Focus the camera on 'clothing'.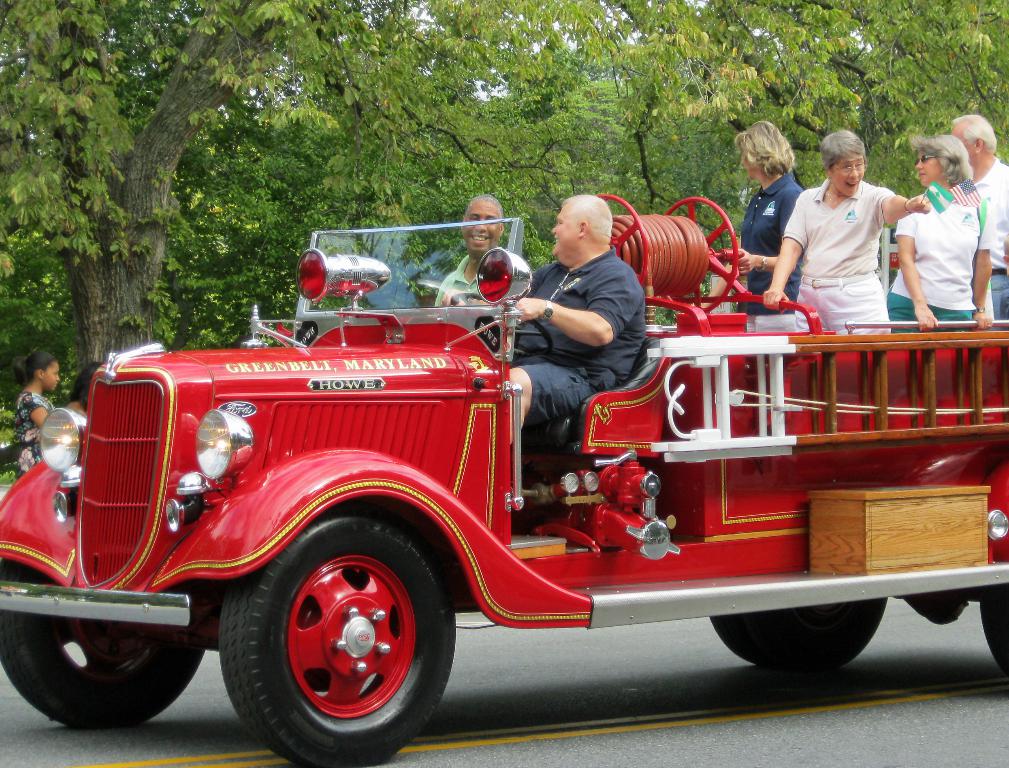
Focus region: (740, 172, 803, 310).
